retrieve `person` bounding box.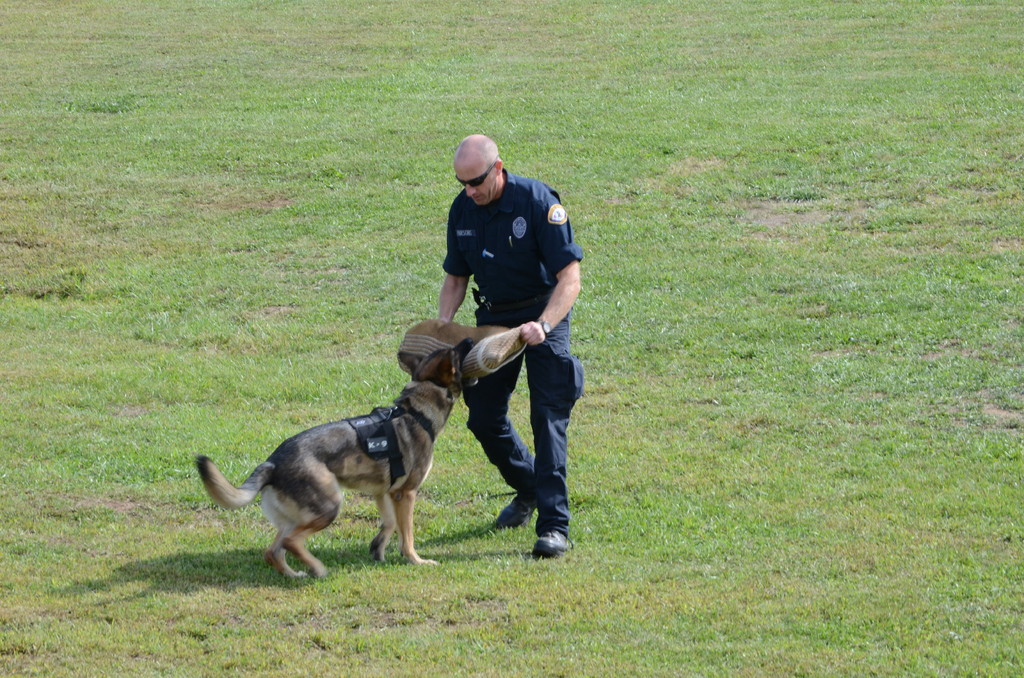
Bounding box: <bbox>414, 136, 573, 540</bbox>.
